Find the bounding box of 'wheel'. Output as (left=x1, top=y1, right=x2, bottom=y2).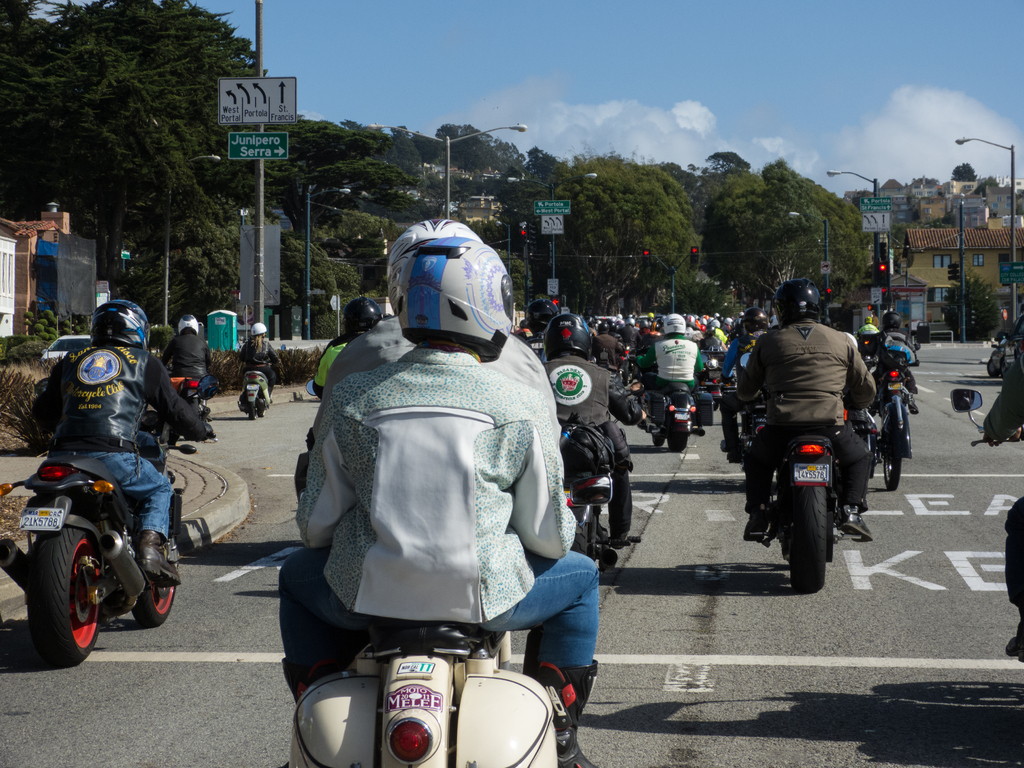
(left=260, top=404, right=266, bottom=417).
